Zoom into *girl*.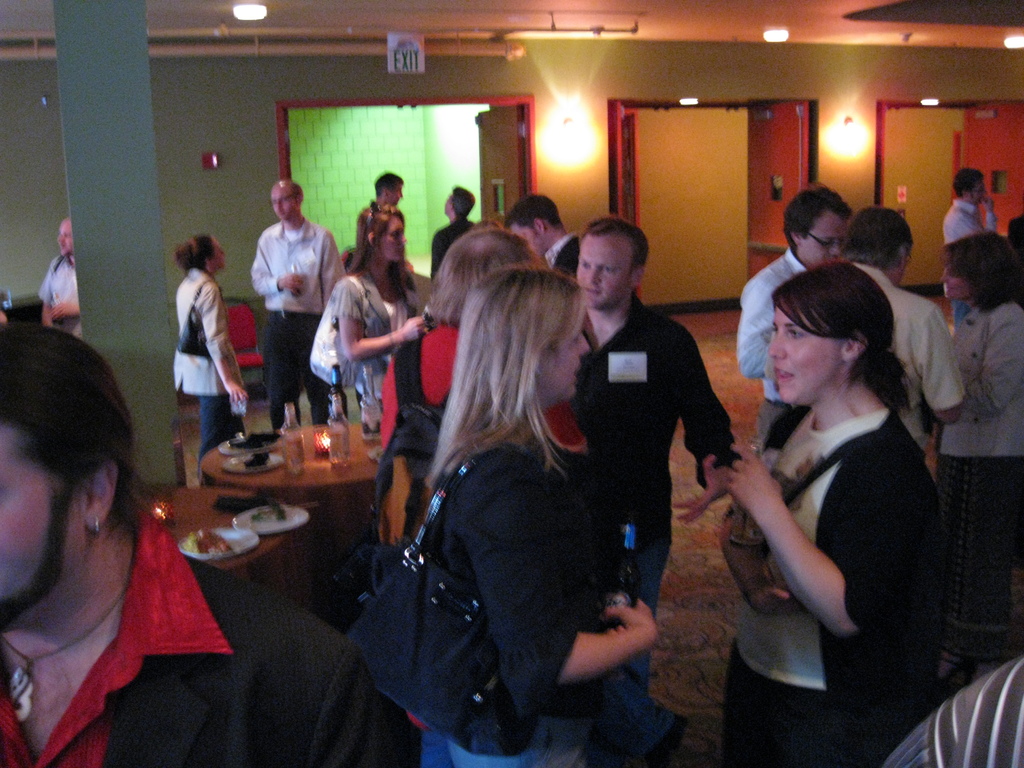
Zoom target: <region>714, 262, 934, 758</region>.
